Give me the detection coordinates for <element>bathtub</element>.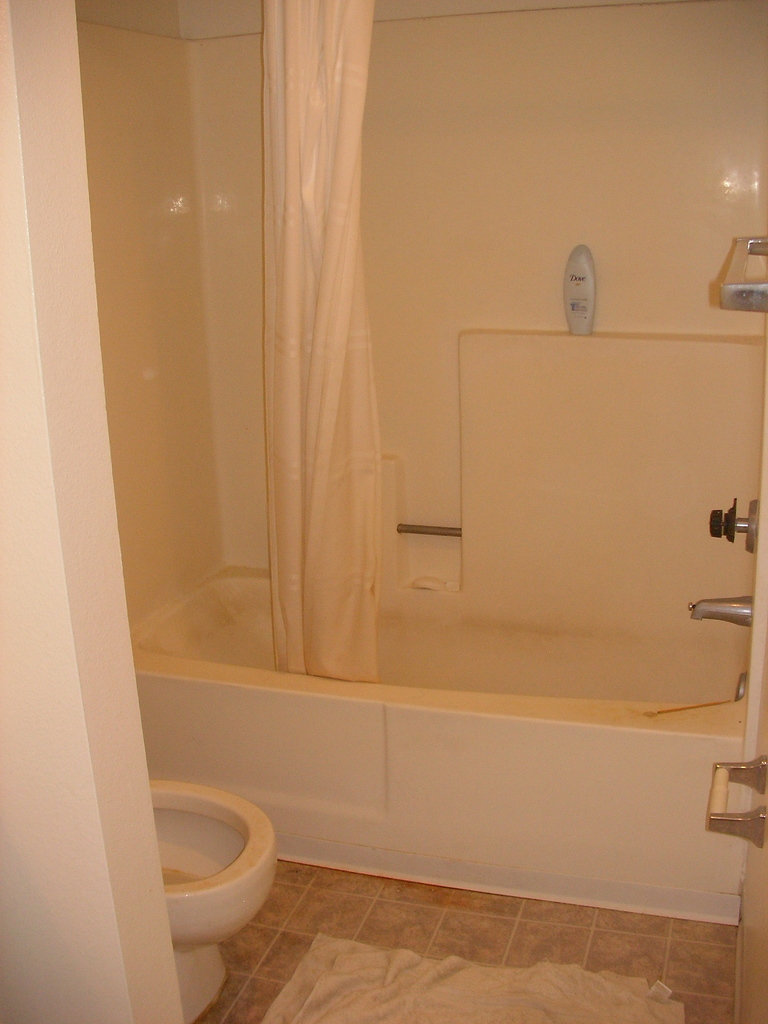
rect(125, 557, 758, 899).
